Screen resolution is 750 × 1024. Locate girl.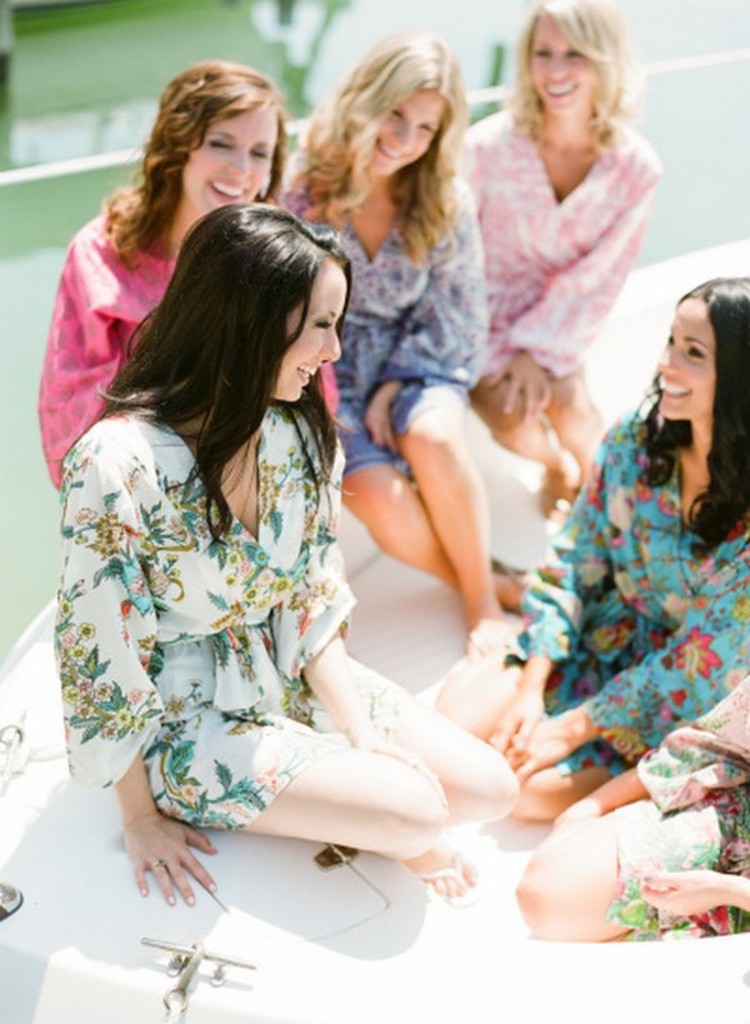
[275,31,526,645].
